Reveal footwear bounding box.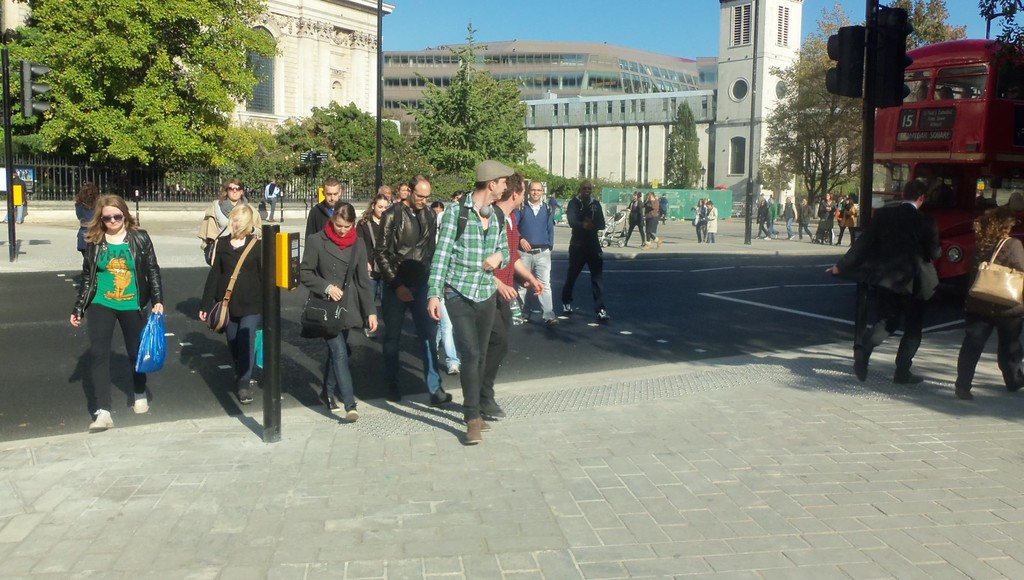
Revealed: <region>478, 401, 508, 424</region>.
